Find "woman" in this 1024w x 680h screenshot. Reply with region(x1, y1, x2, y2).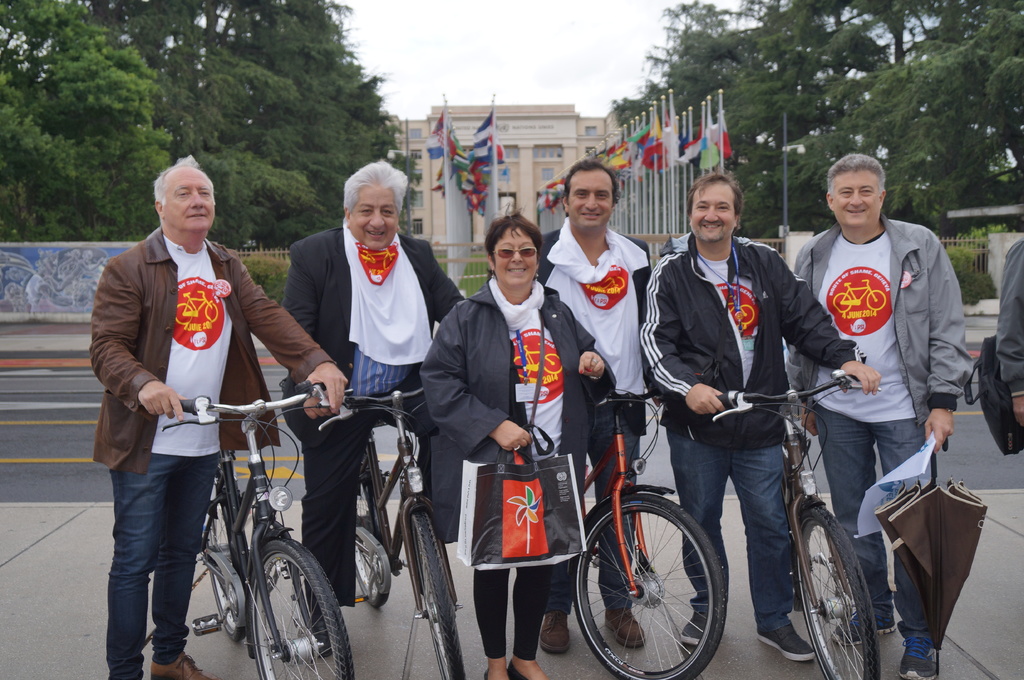
region(417, 204, 615, 679).
